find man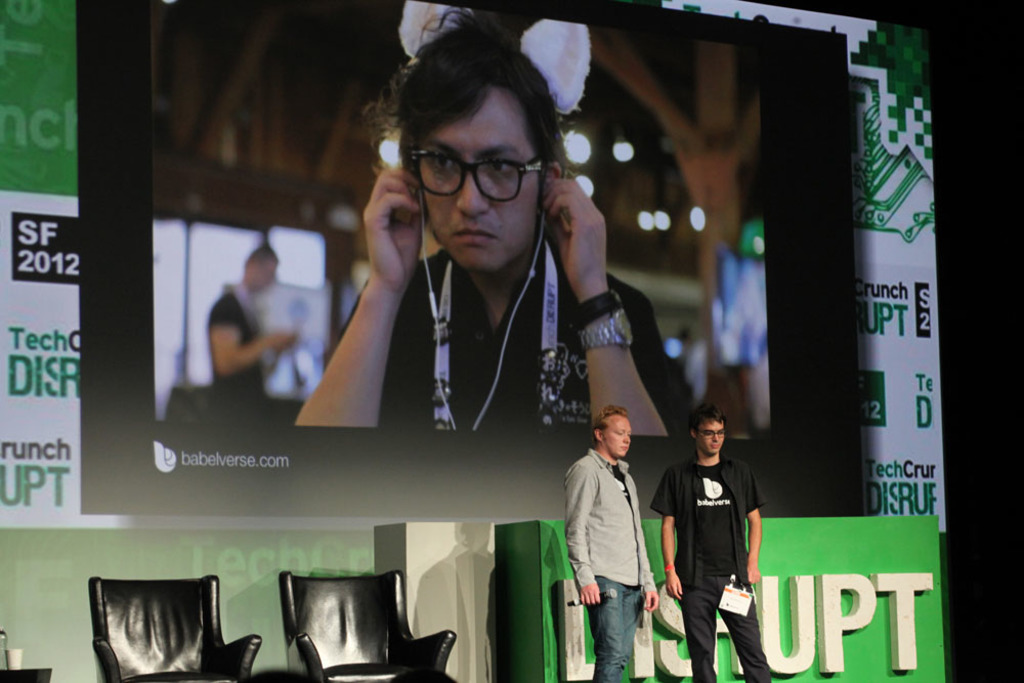
select_region(204, 247, 302, 409)
